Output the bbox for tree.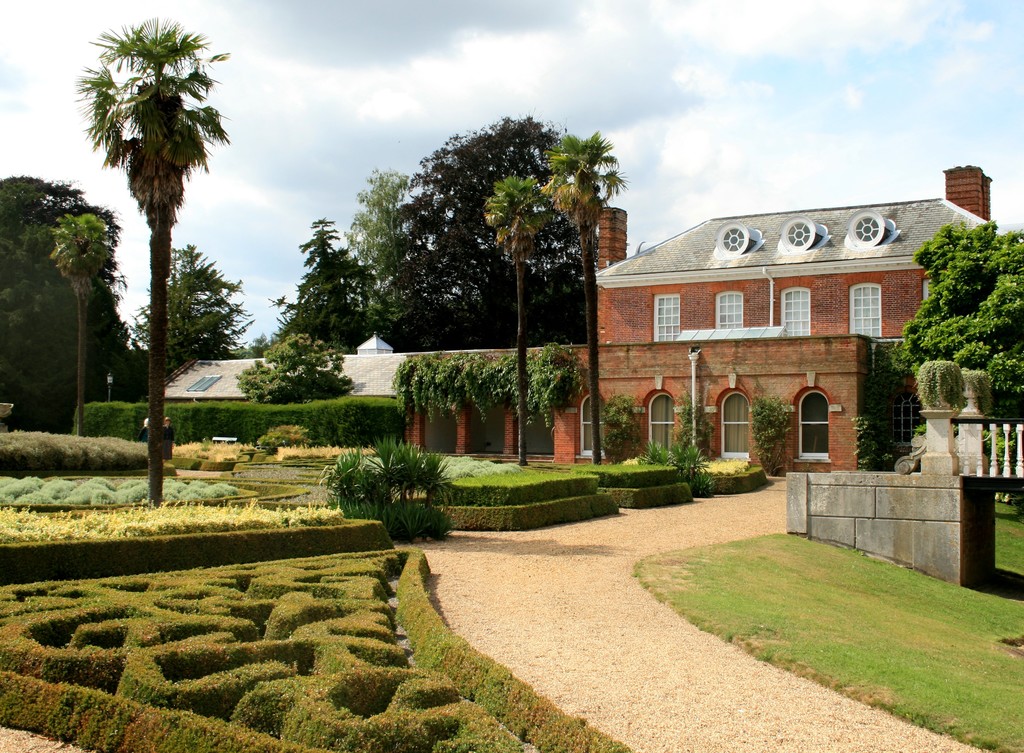
Rect(58, 0, 241, 483).
